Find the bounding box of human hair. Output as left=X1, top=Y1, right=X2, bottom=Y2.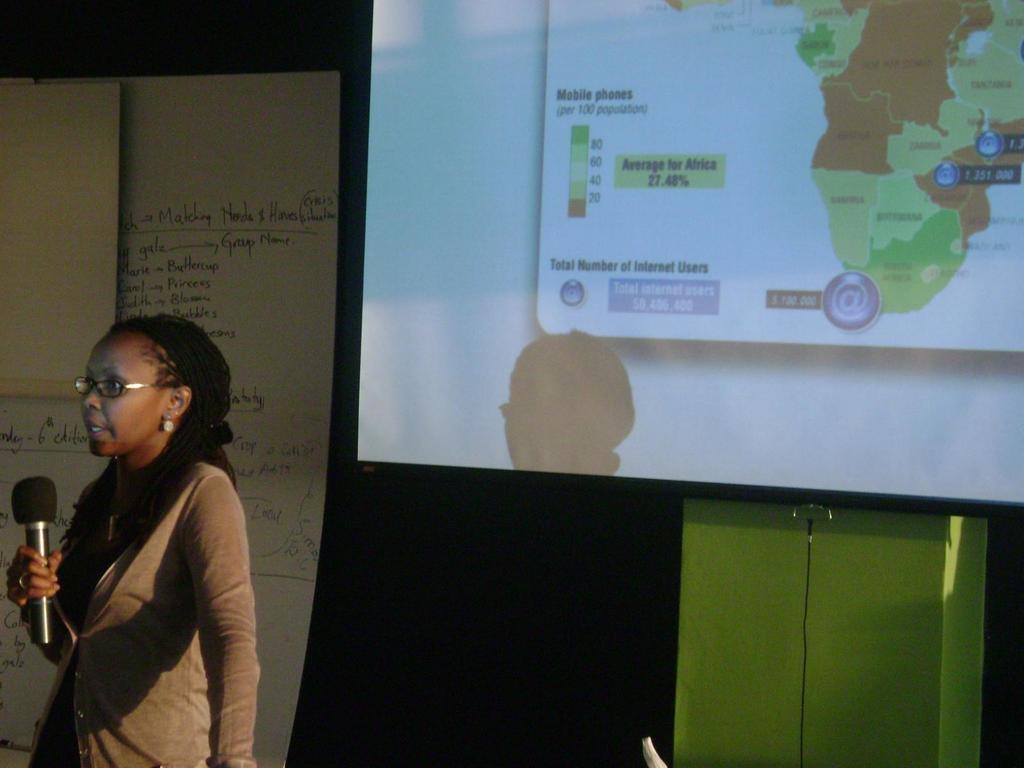
left=59, top=330, right=217, bottom=541.
